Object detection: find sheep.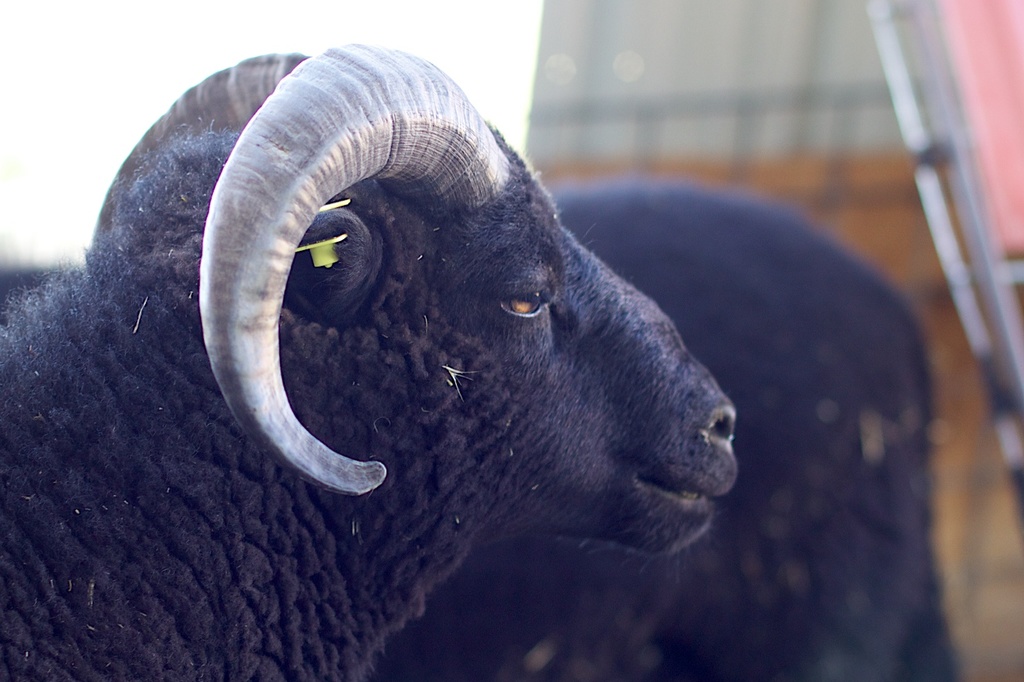
pyautogui.locateOnScreen(0, 179, 964, 681).
